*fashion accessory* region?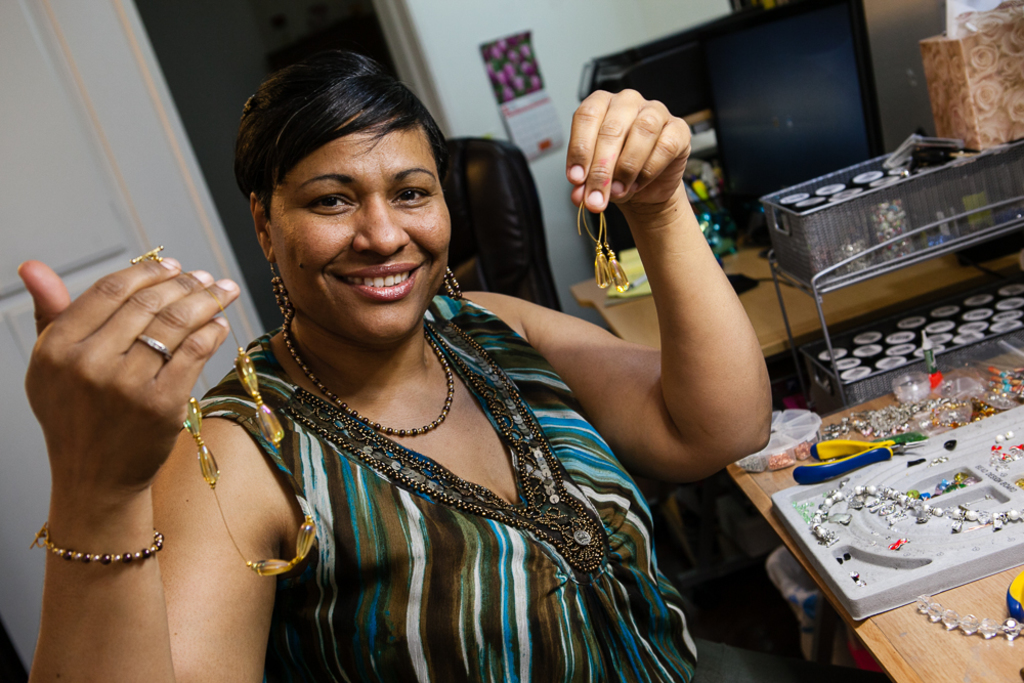
[left=807, top=484, right=1023, bottom=545]
